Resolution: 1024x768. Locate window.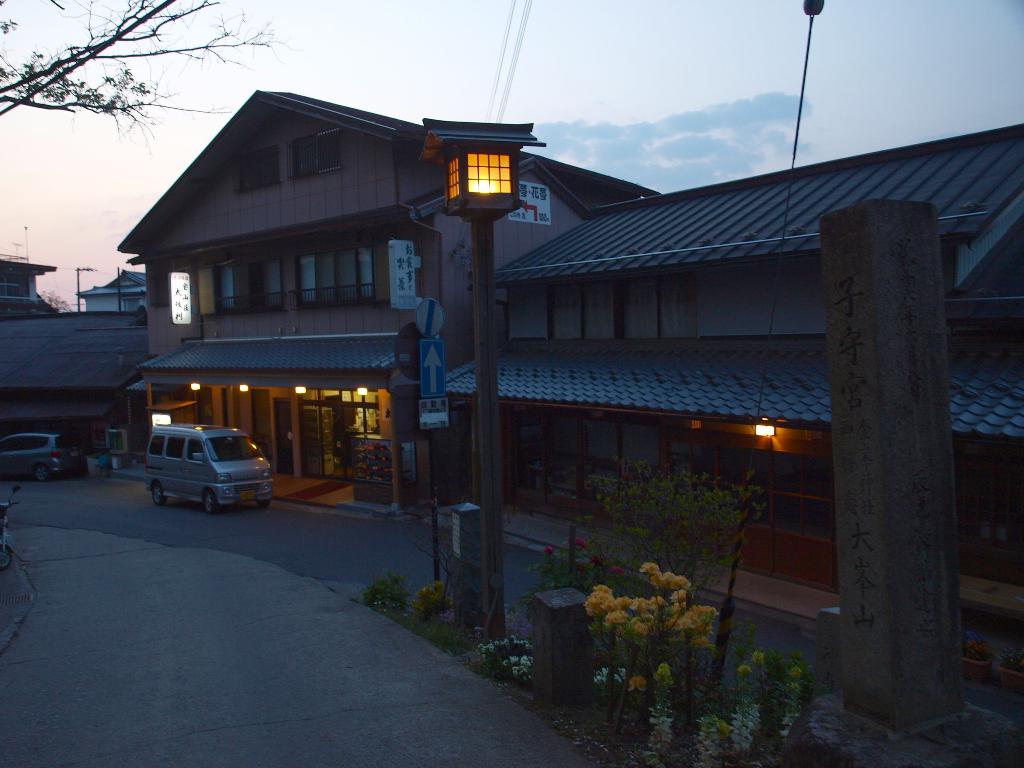
{"x1": 120, "y1": 295, "x2": 146, "y2": 312}.
